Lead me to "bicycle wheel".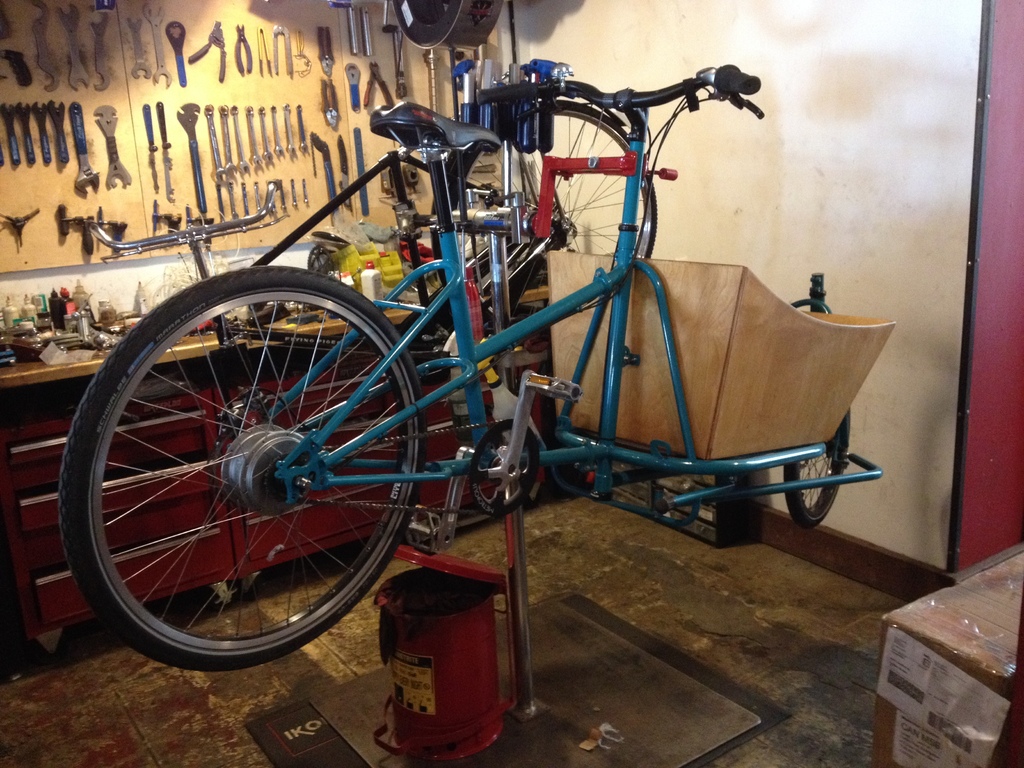
Lead to (49,274,451,682).
